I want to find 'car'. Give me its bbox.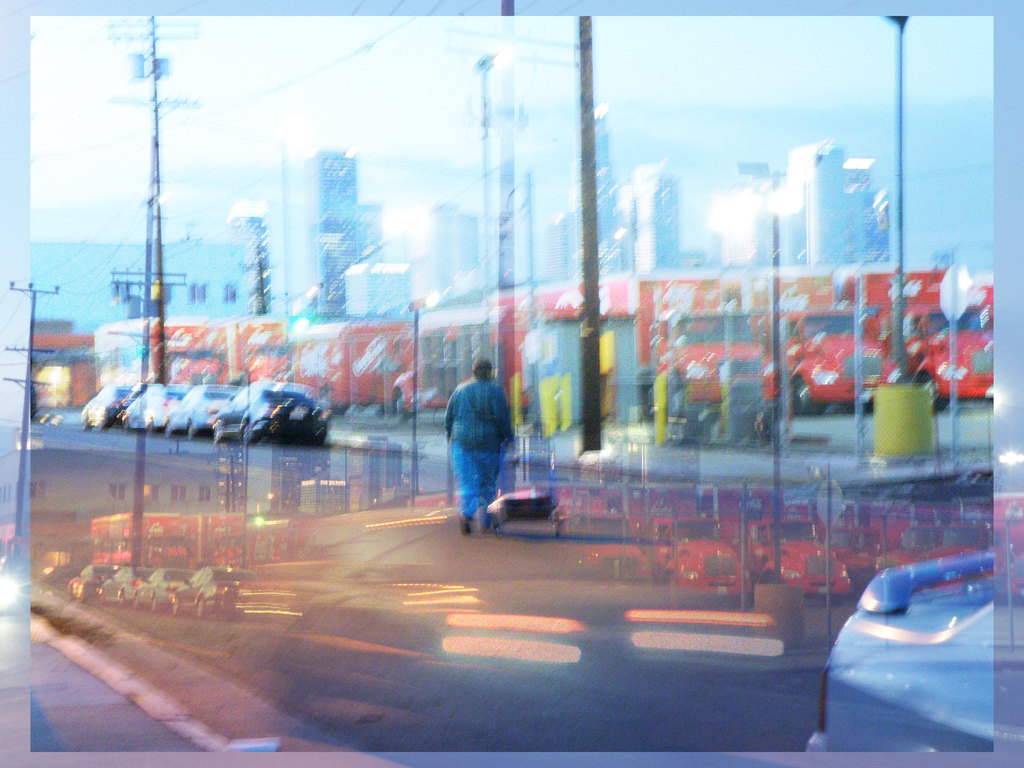
bbox=(169, 392, 237, 441).
